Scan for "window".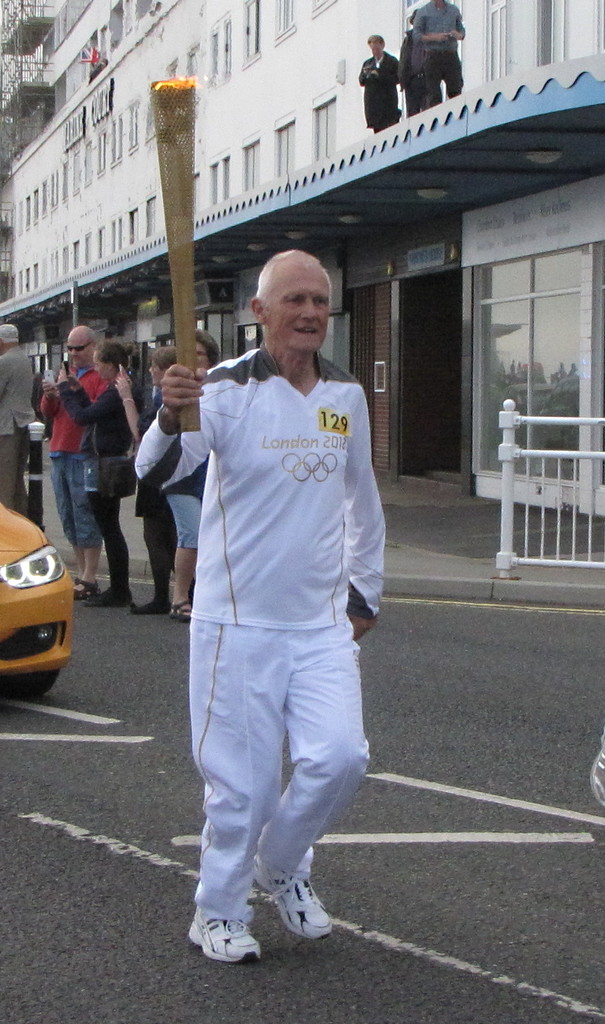
Scan result: bbox(313, 99, 334, 162).
